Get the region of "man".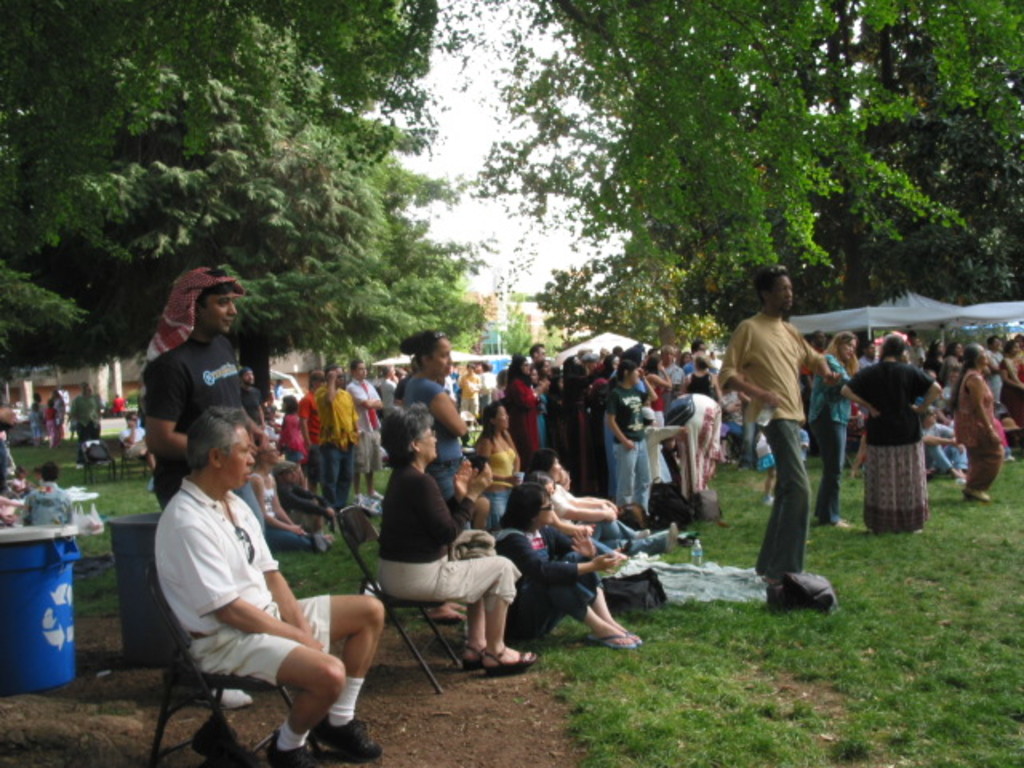
<bbox>138, 264, 262, 538</bbox>.
